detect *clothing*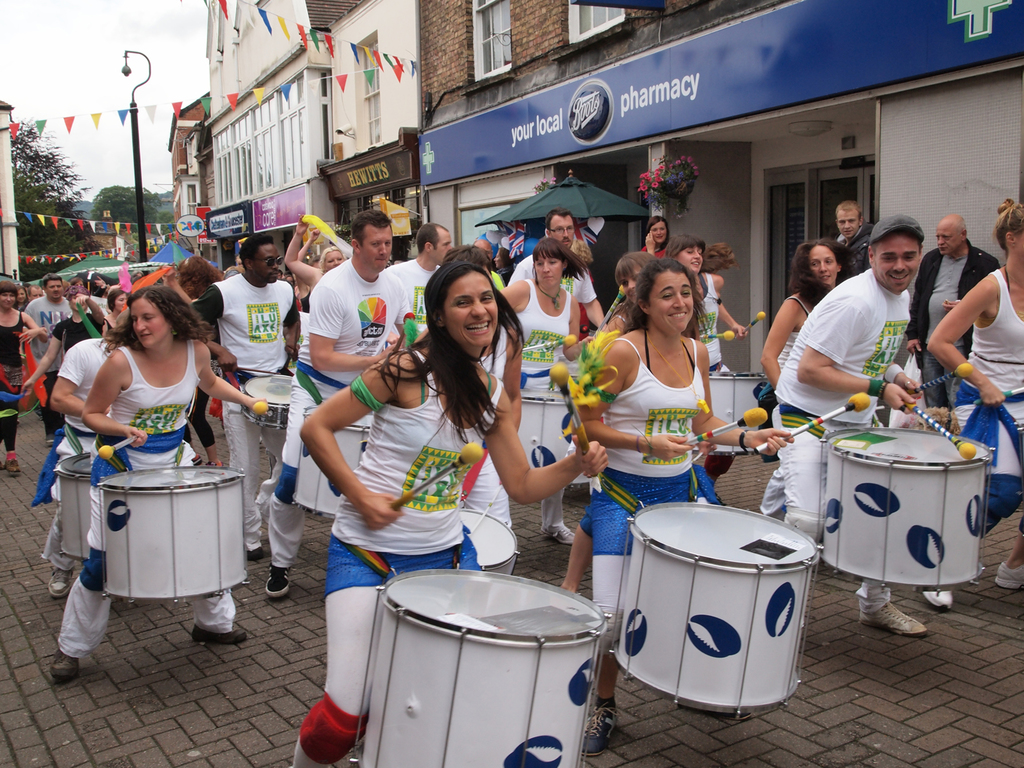
detection(571, 328, 701, 633)
